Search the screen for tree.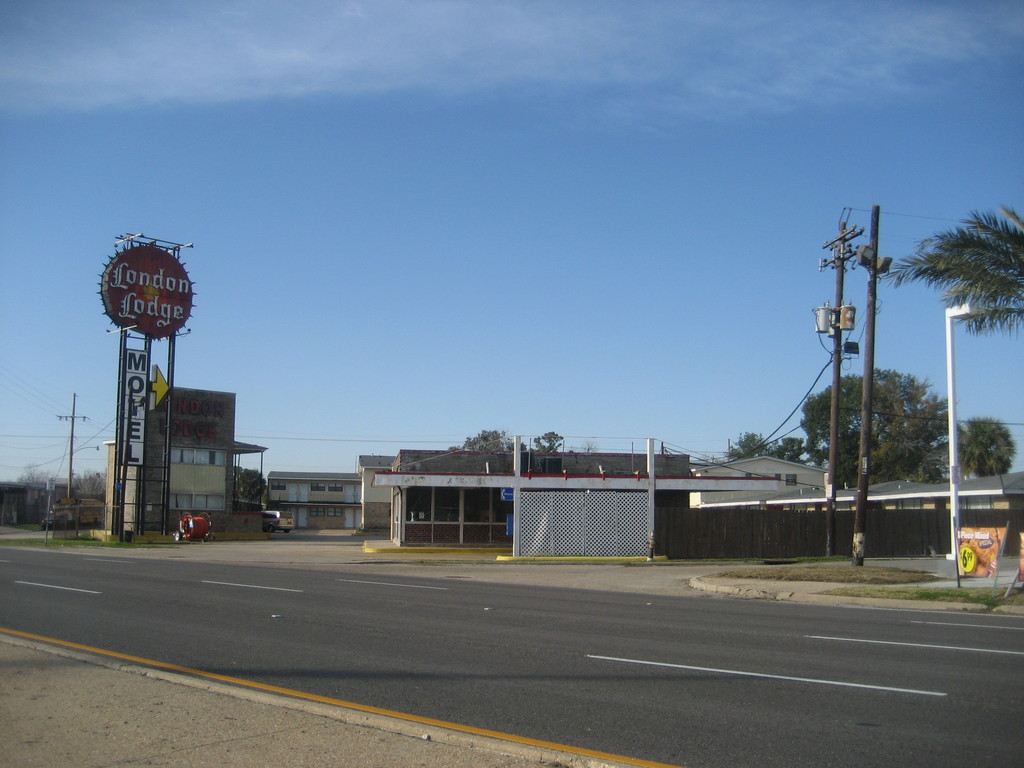
Found at (left=232, top=465, right=269, bottom=504).
